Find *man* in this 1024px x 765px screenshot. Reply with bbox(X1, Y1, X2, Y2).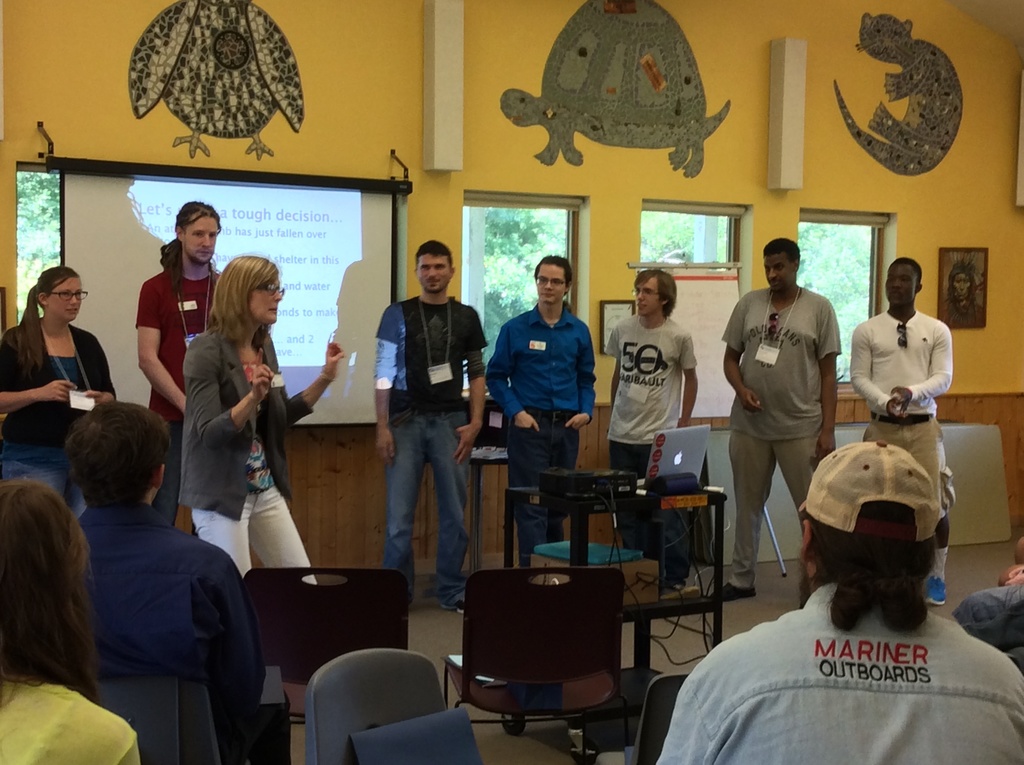
bbox(604, 271, 696, 559).
